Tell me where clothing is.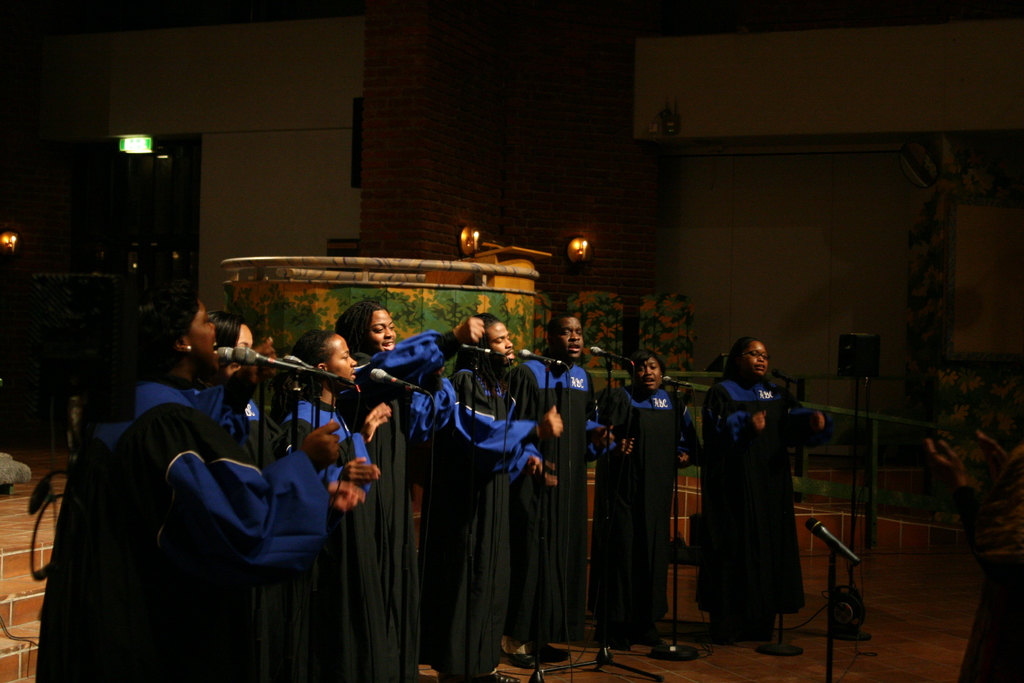
clothing is at 424, 349, 525, 678.
